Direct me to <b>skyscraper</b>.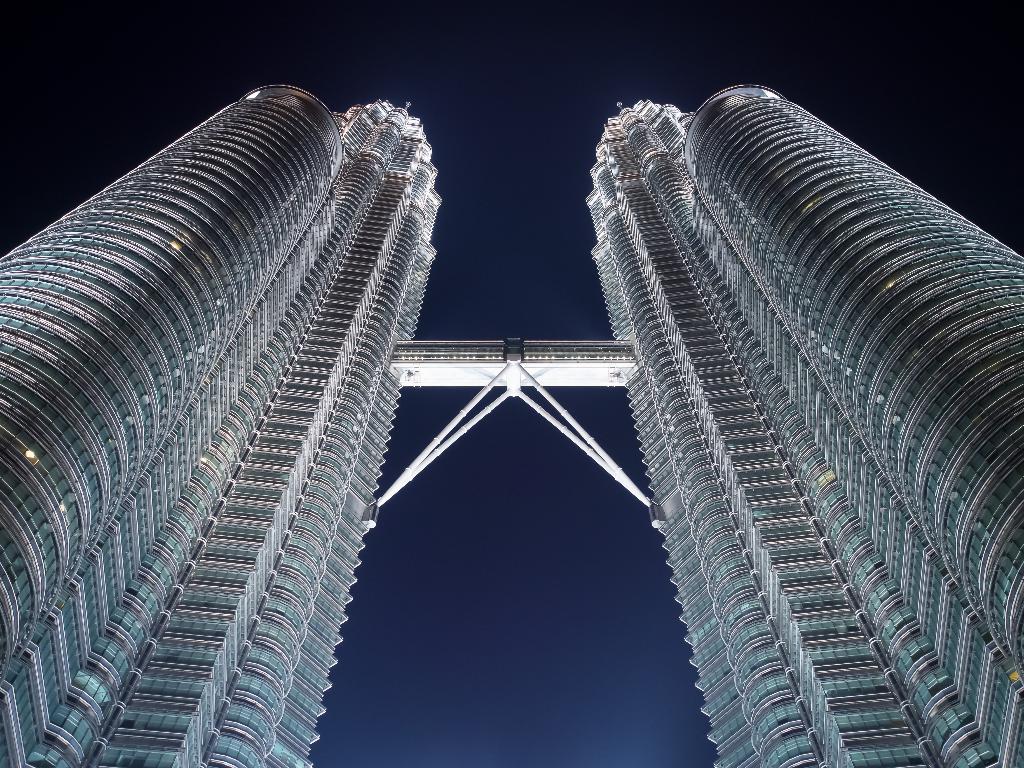
Direction: 573 51 980 767.
